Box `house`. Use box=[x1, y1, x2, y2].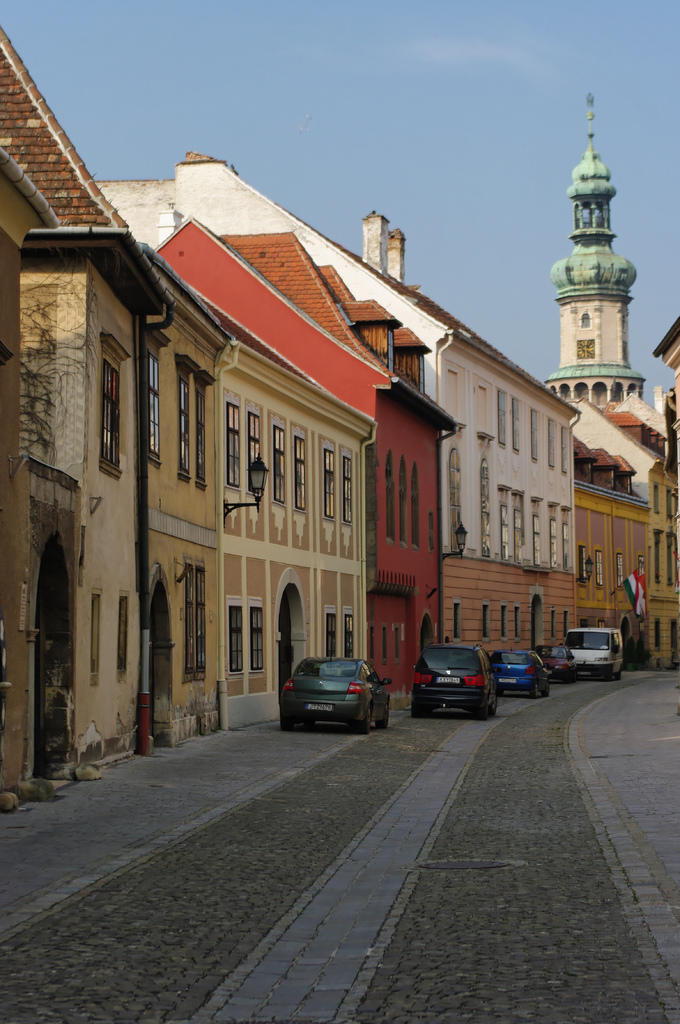
box=[613, 395, 679, 671].
